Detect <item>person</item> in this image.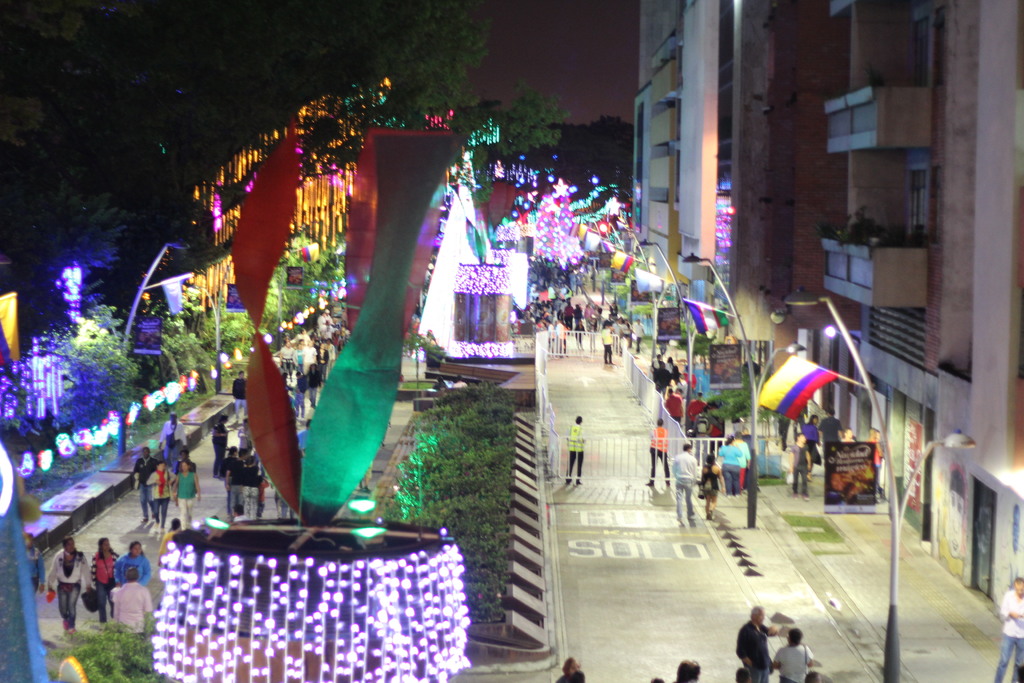
Detection: (154, 515, 184, 578).
